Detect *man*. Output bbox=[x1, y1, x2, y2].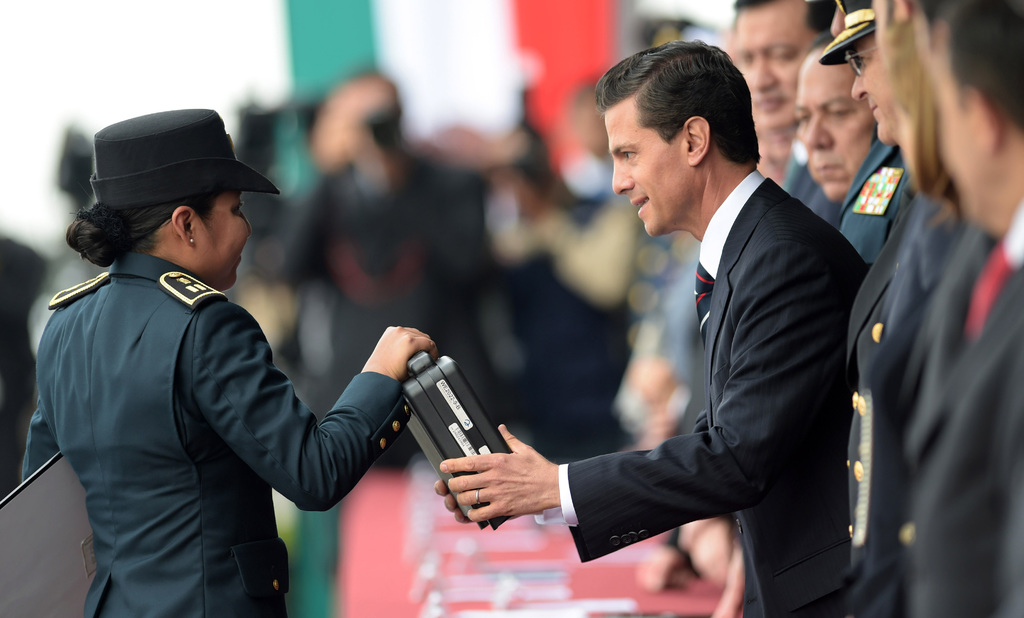
bbox=[819, 0, 898, 145].
